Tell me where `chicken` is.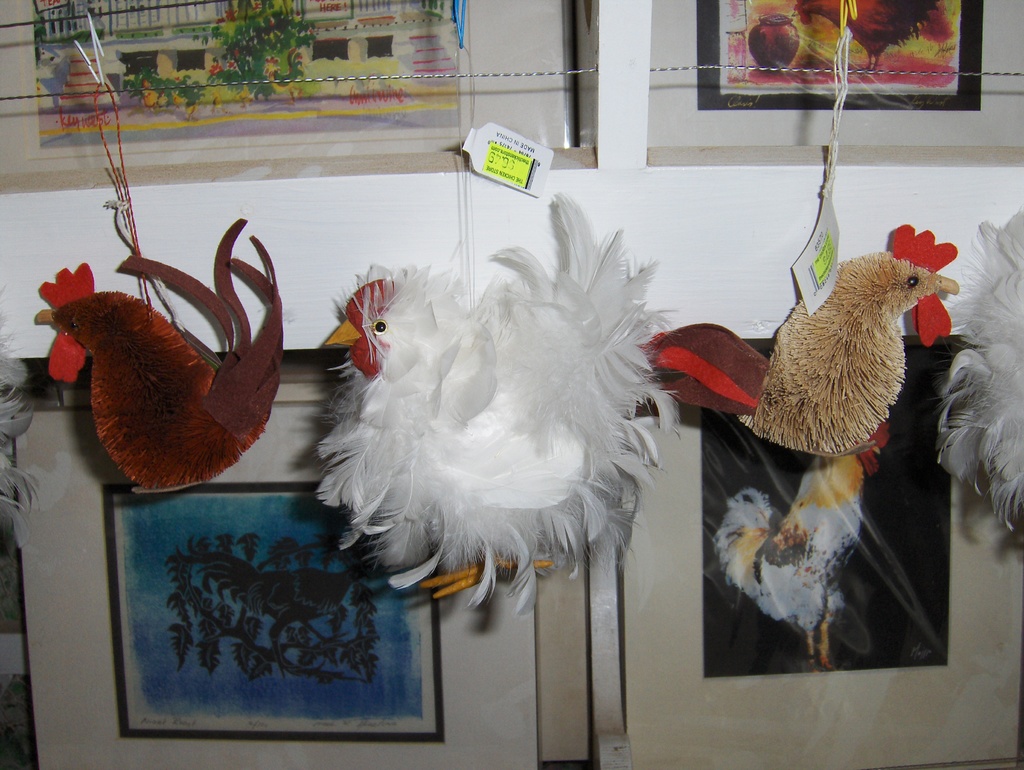
`chicken` is at x1=704, y1=416, x2=899, y2=673.
